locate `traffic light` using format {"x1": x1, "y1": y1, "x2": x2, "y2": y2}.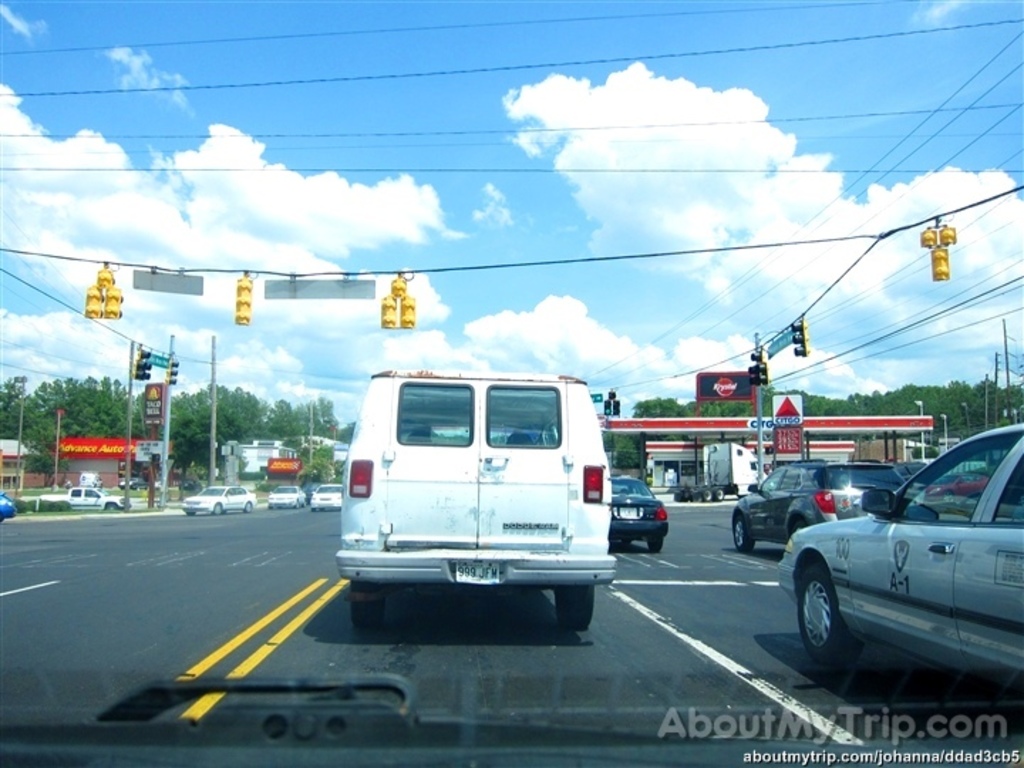
{"x1": 919, "y1": 216, "x2": 957, "y2": 282}.
